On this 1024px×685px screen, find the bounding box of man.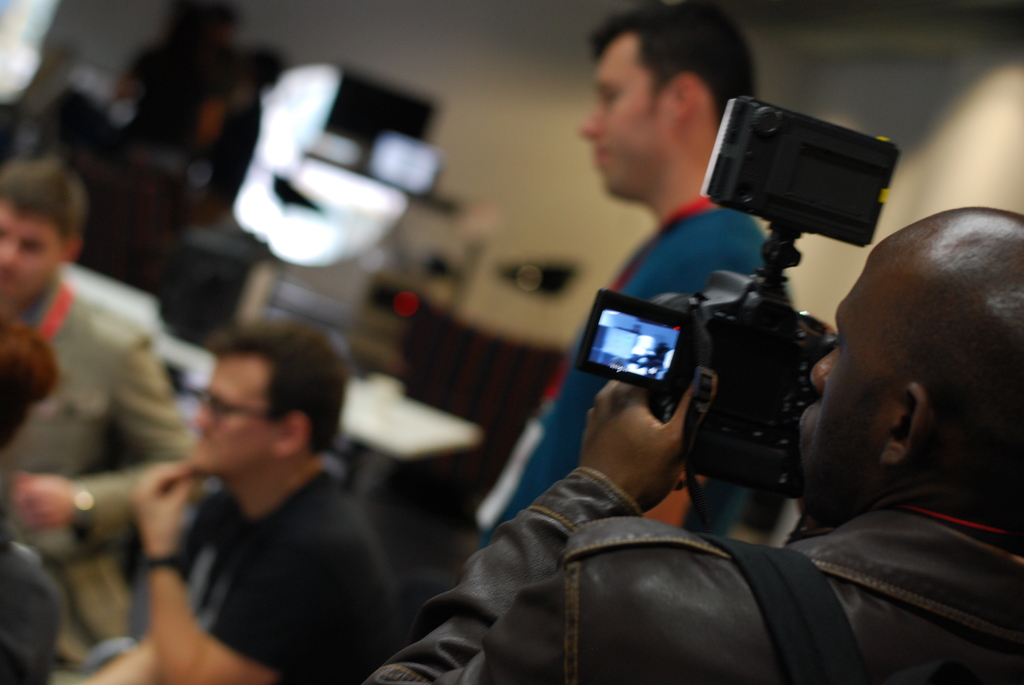
Bounding box: 460, 0, 801, 547.
